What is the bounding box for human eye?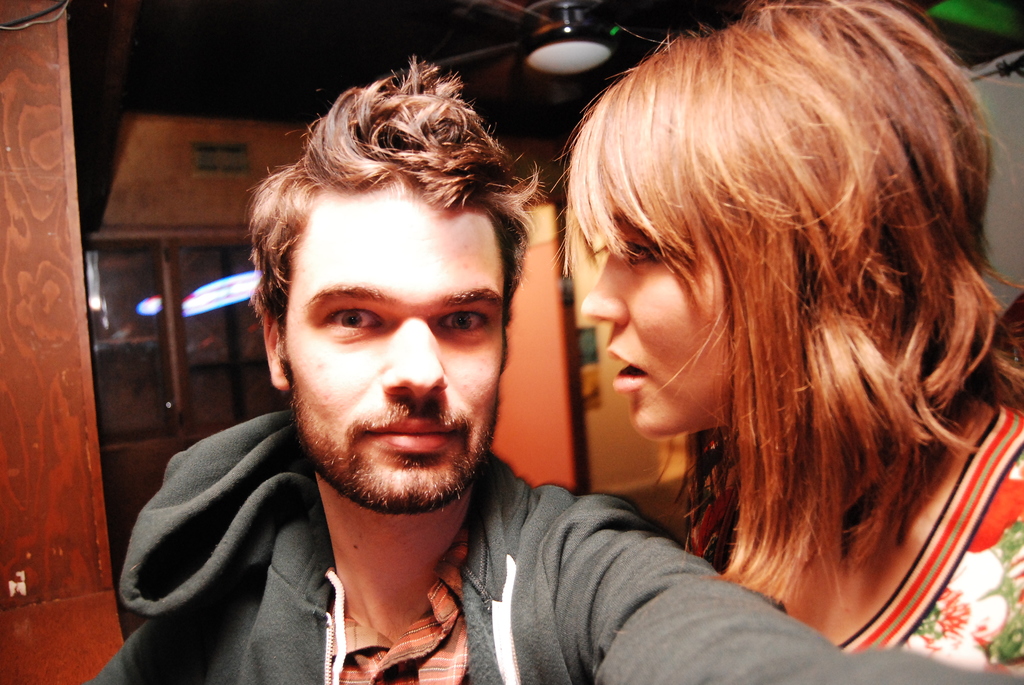
bbox=(320, 305, 390, 336).
